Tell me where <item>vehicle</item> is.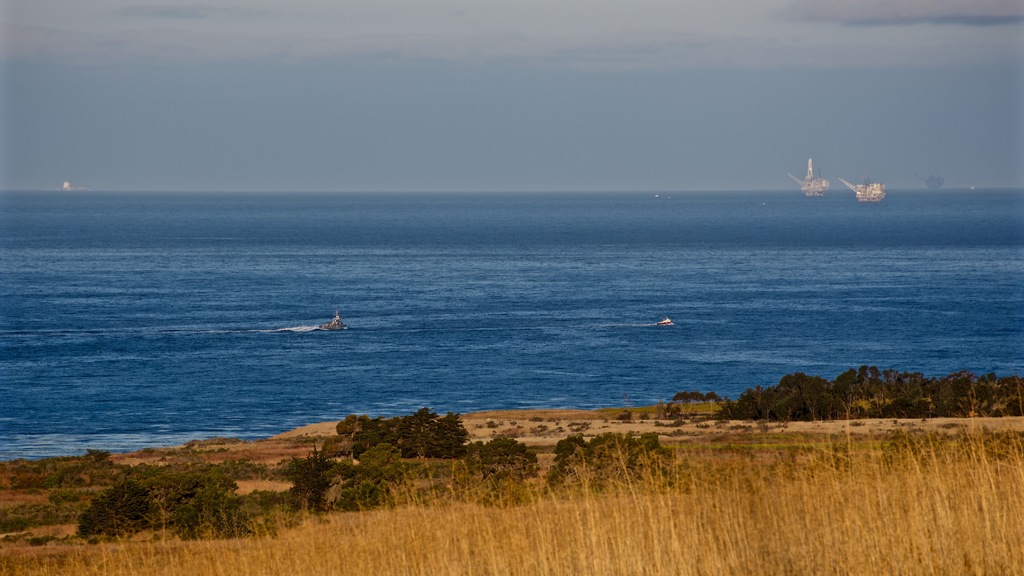
<item>vehicle</item> is at [318,301,352,330].
